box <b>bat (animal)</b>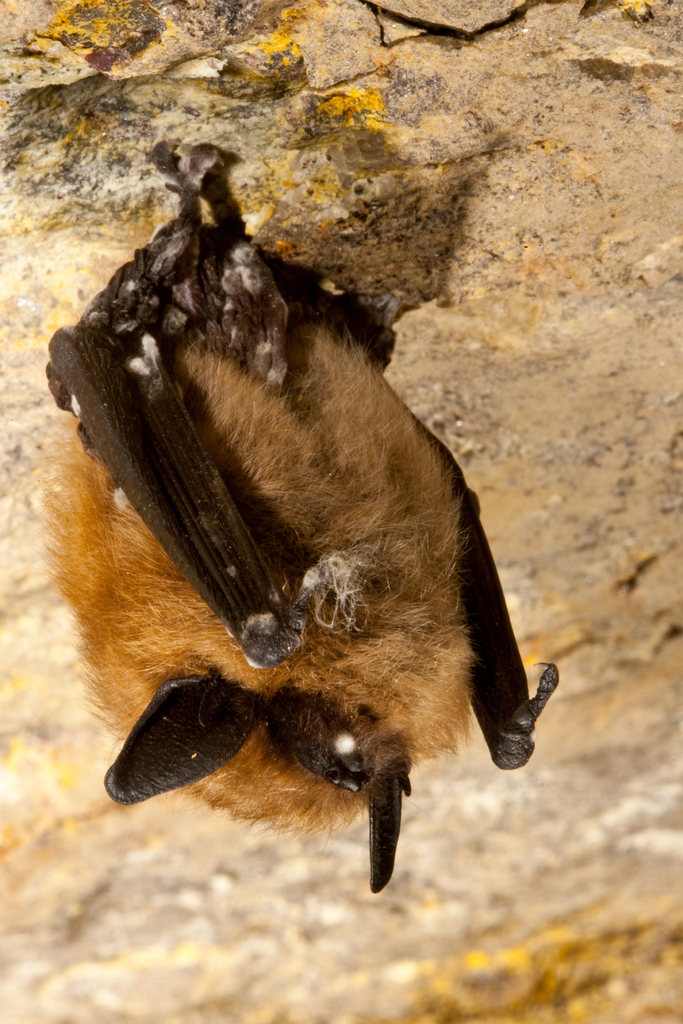
(32,131,568,904)
